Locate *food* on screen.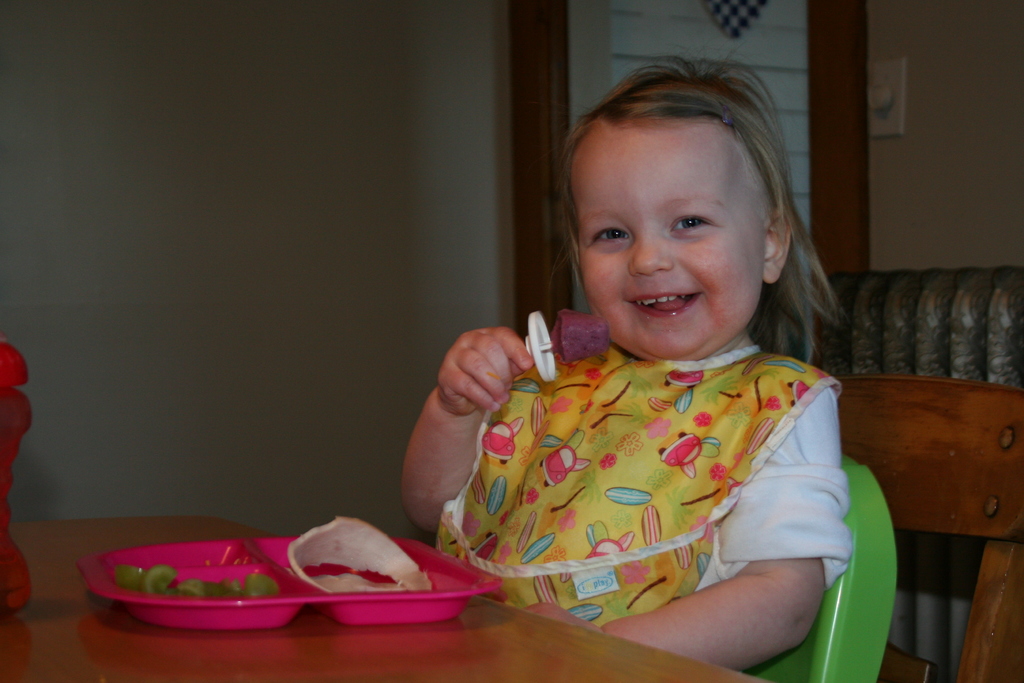
On screen at box(265, 523, 435, 616).
